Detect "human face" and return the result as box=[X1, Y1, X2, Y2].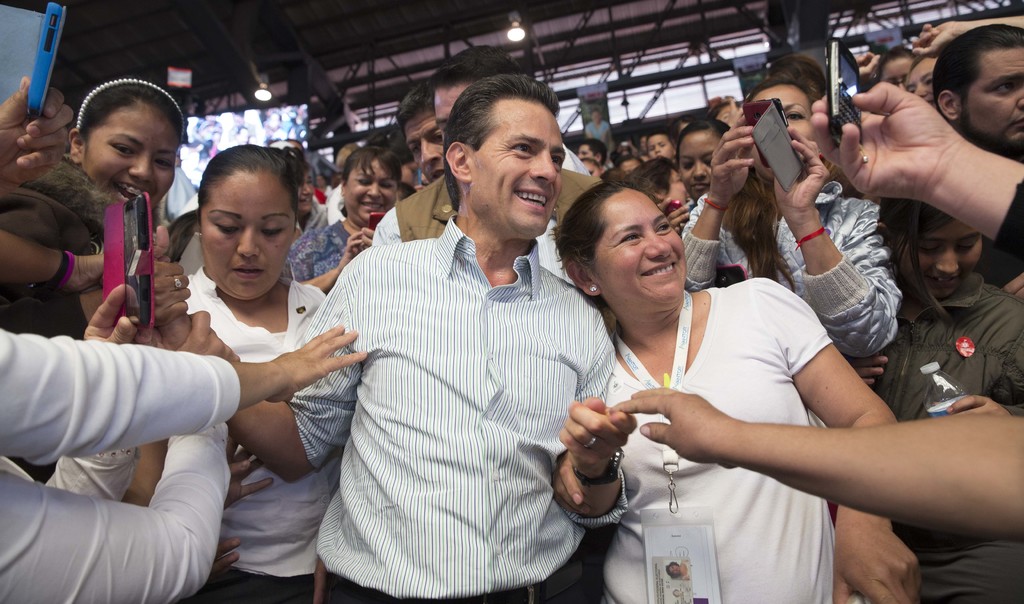
box=[592, 188, 683, 298].
